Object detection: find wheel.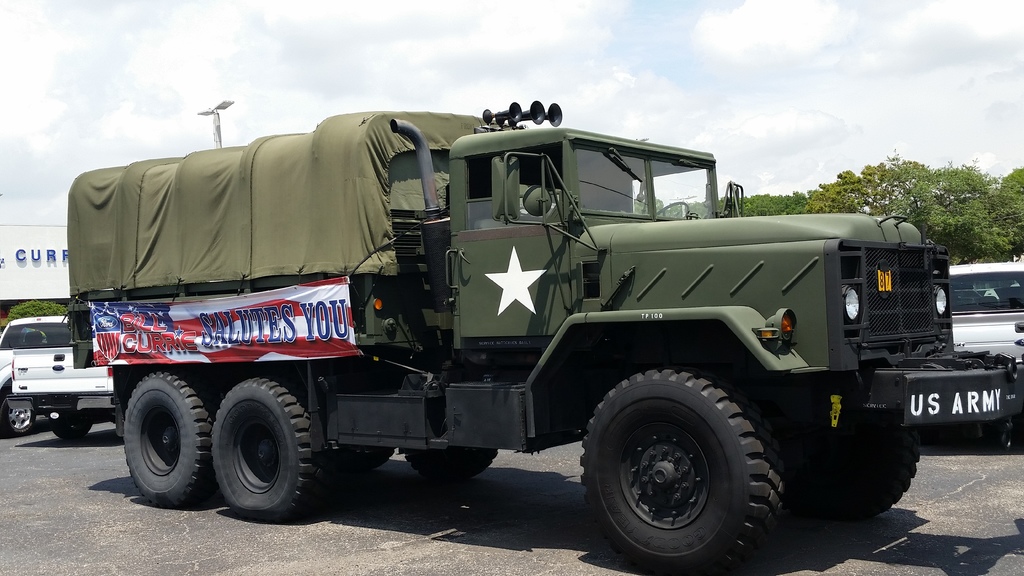
(left=120, top=367, right=216, bottom=513).
